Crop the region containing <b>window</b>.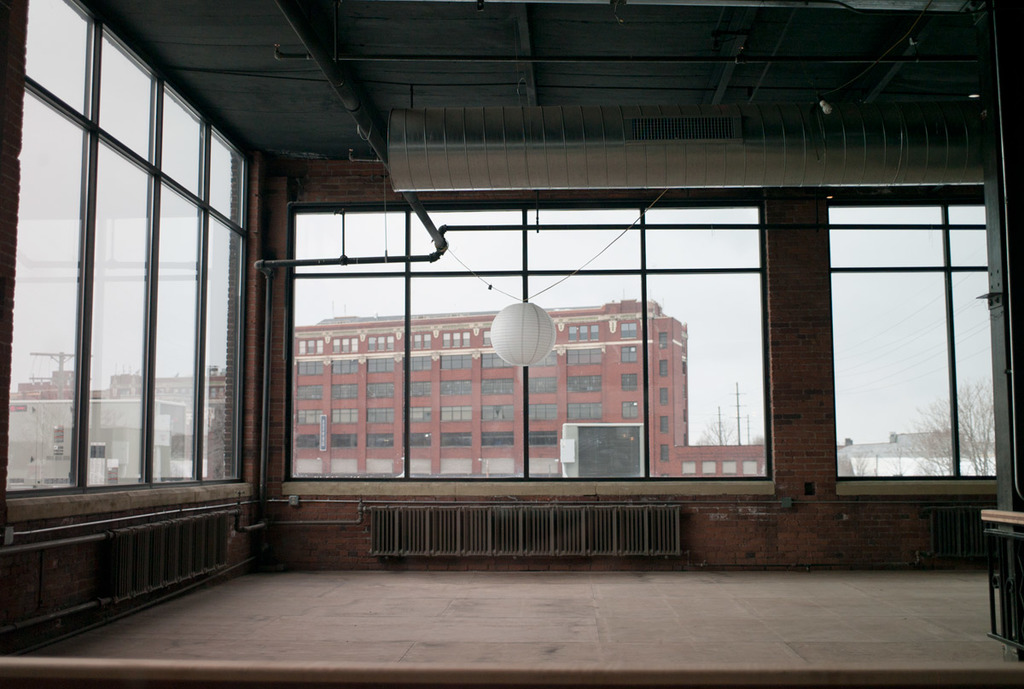
Crop region: 446 350 474 373.
